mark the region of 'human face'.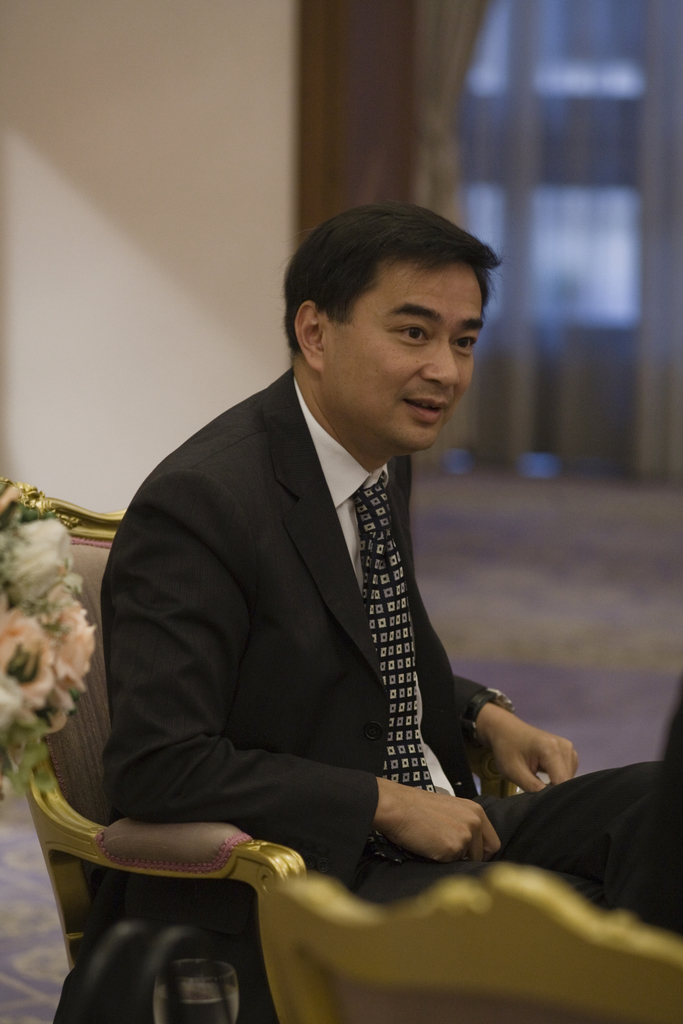
Region: Rect(347, 273, 489, 437).
